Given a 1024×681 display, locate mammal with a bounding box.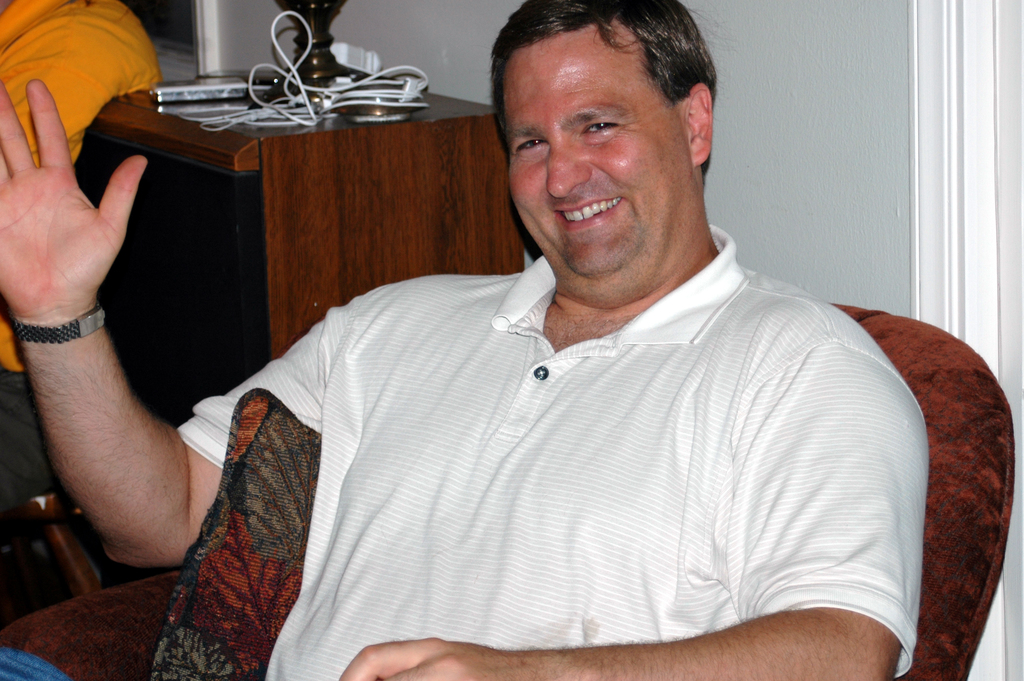
Located: {"left": 0, "top": 0, "right": 163, "bottom": 586}.
